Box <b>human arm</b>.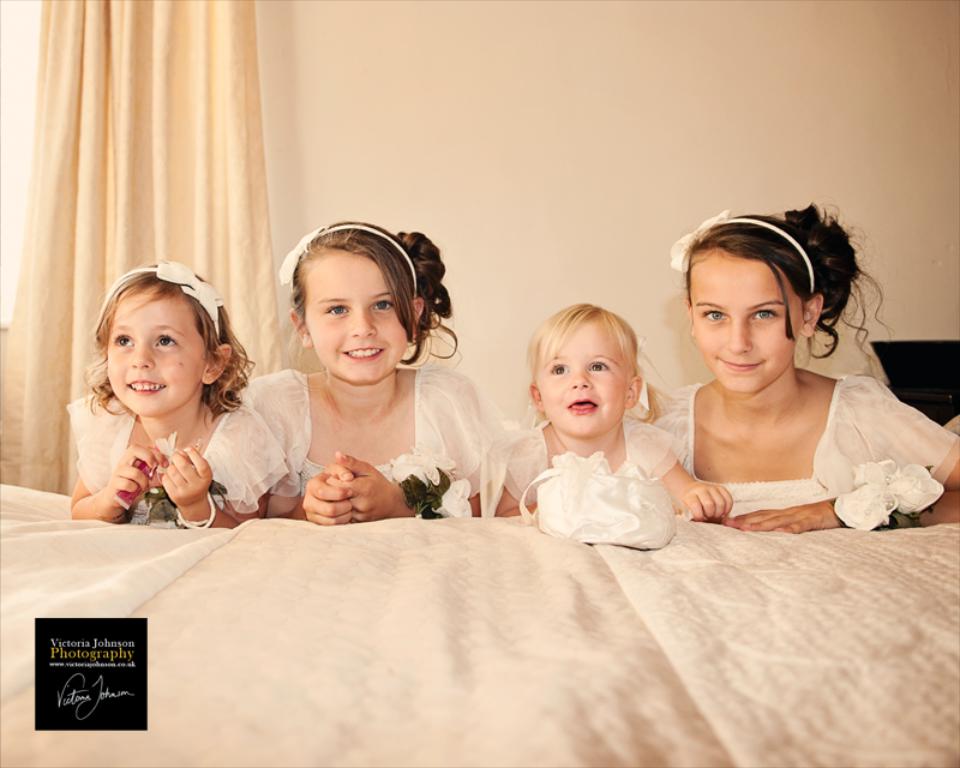
<region>714, 378, 959, 536</region>.
